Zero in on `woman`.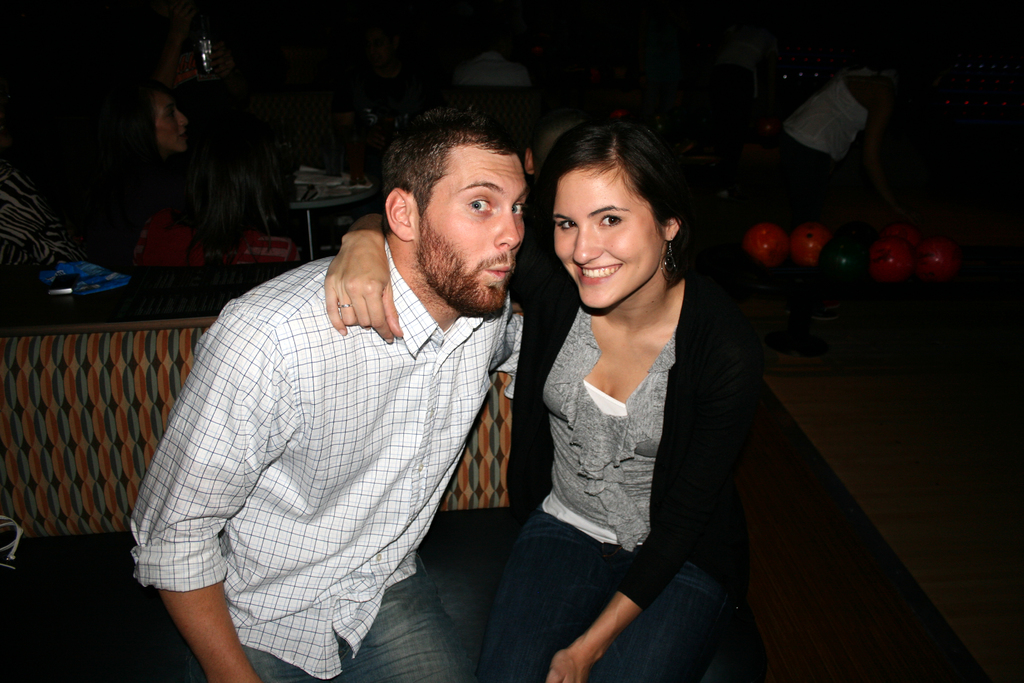
Zeroed in: (118,86,239,234).
